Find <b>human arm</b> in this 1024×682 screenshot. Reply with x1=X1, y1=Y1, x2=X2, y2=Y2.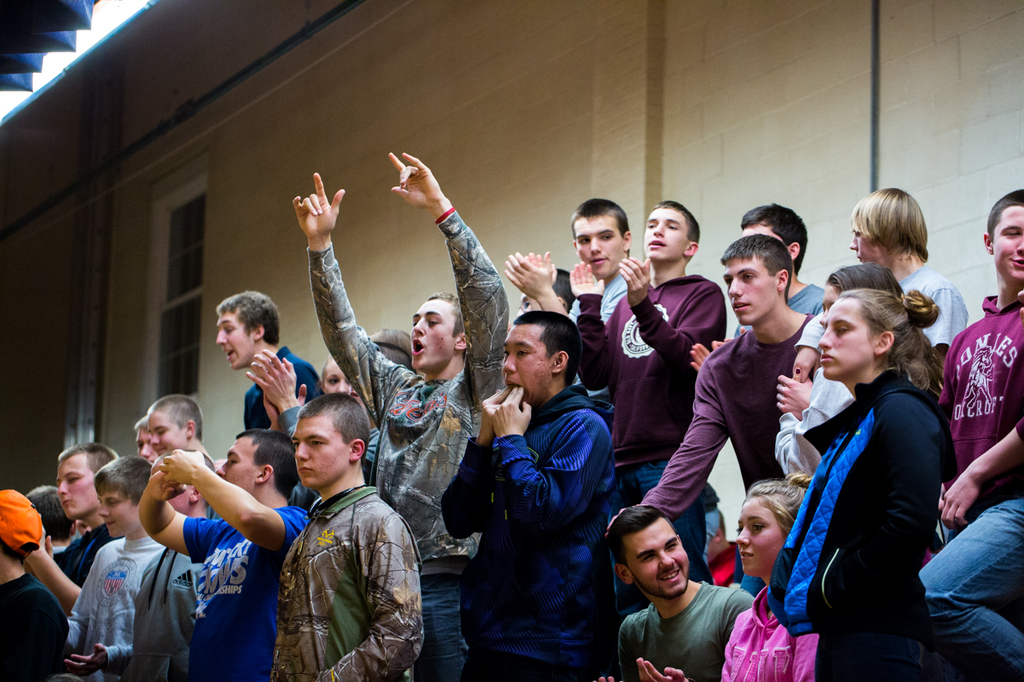
x1=70, y1=636, x2=139, y2=681.
